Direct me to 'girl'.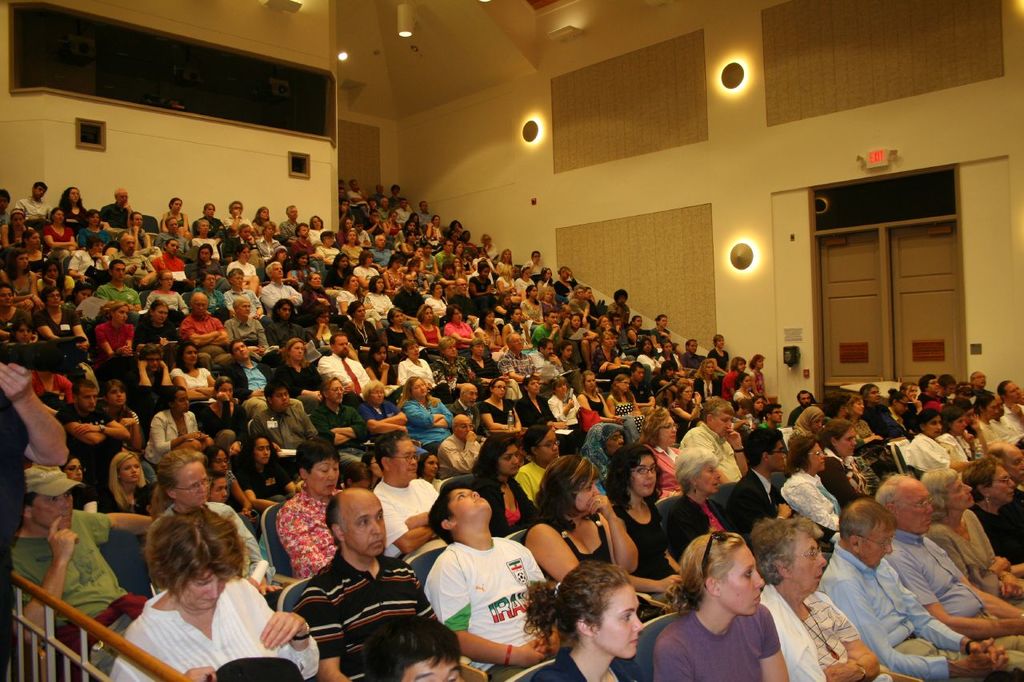
Direction: rect(1, 247, 41, 315).
